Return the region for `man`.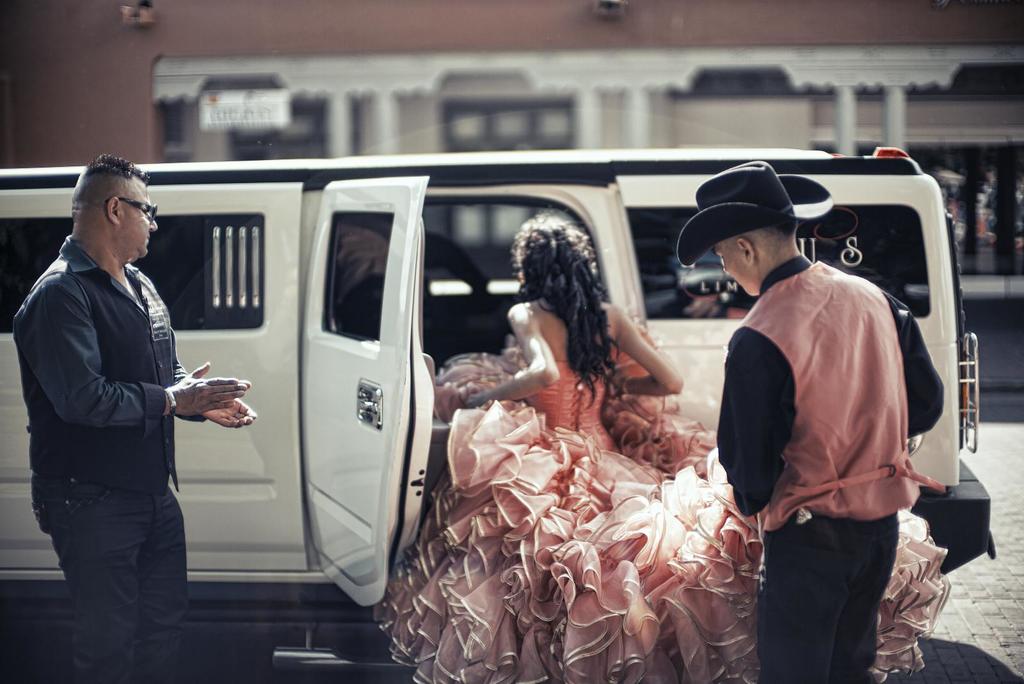
x1=13, y1=153, x2=260, y2=683.
